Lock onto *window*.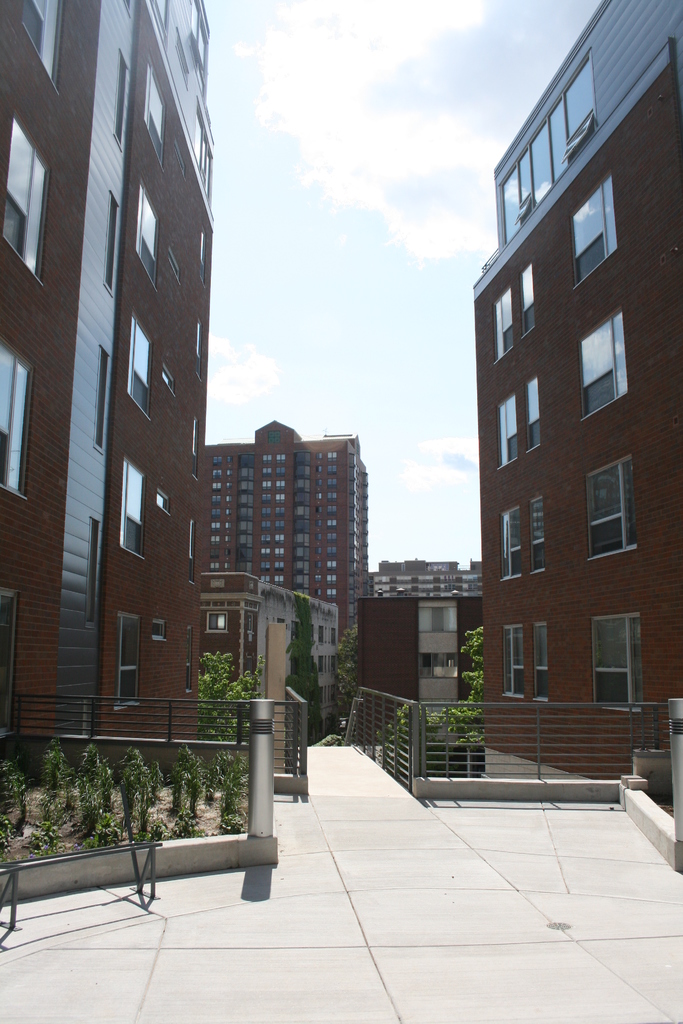
Locked: box(521, 262, 533, 334).
